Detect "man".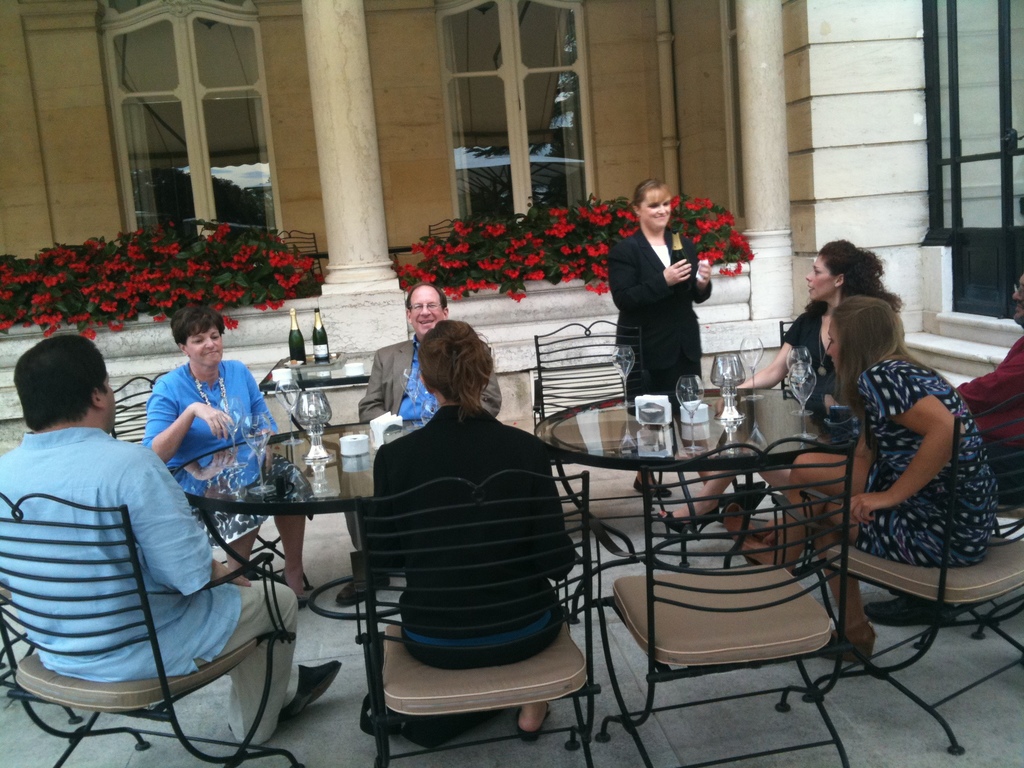
Detected at 0/334/346/747.
